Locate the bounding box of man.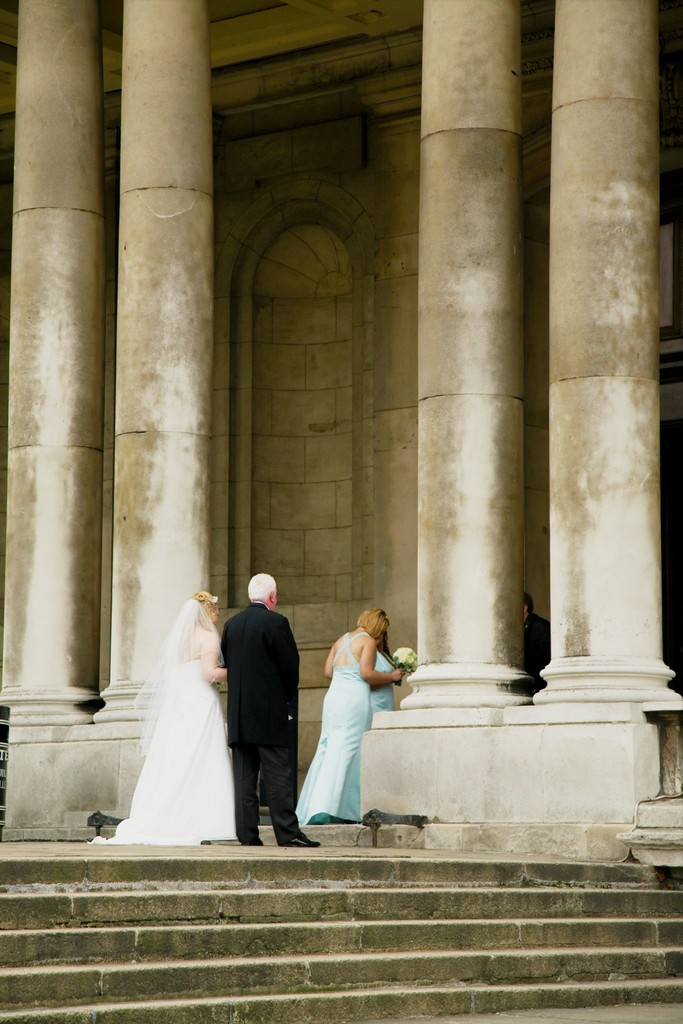
Bounding box: Rect(208, 579, 297, 858).
